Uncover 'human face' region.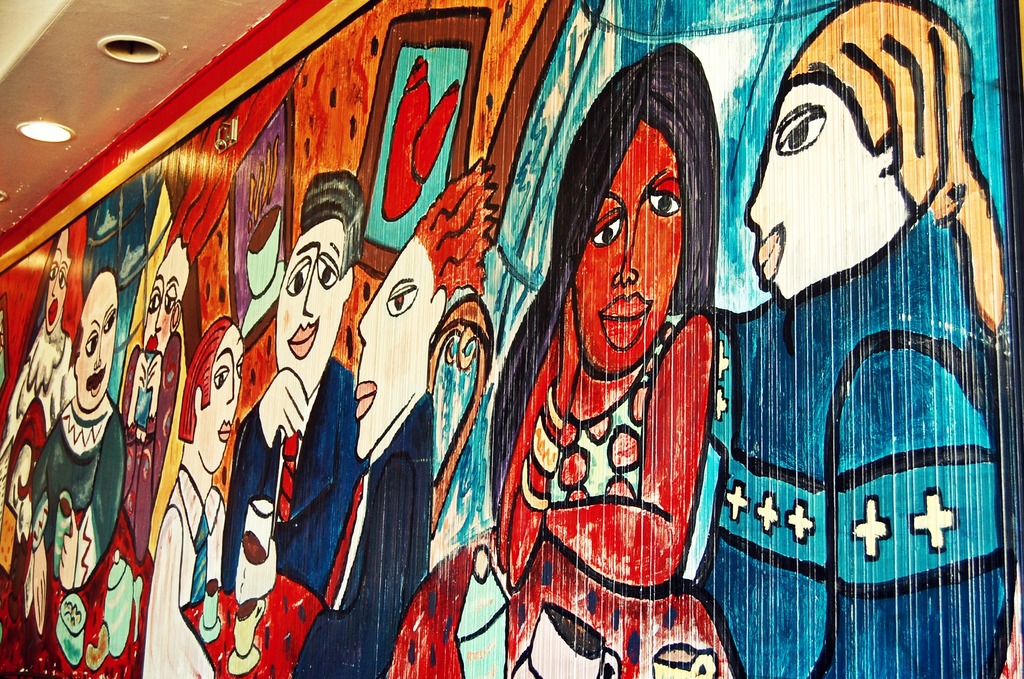
Uncovered: bbox(278, 218, 345, 397).
